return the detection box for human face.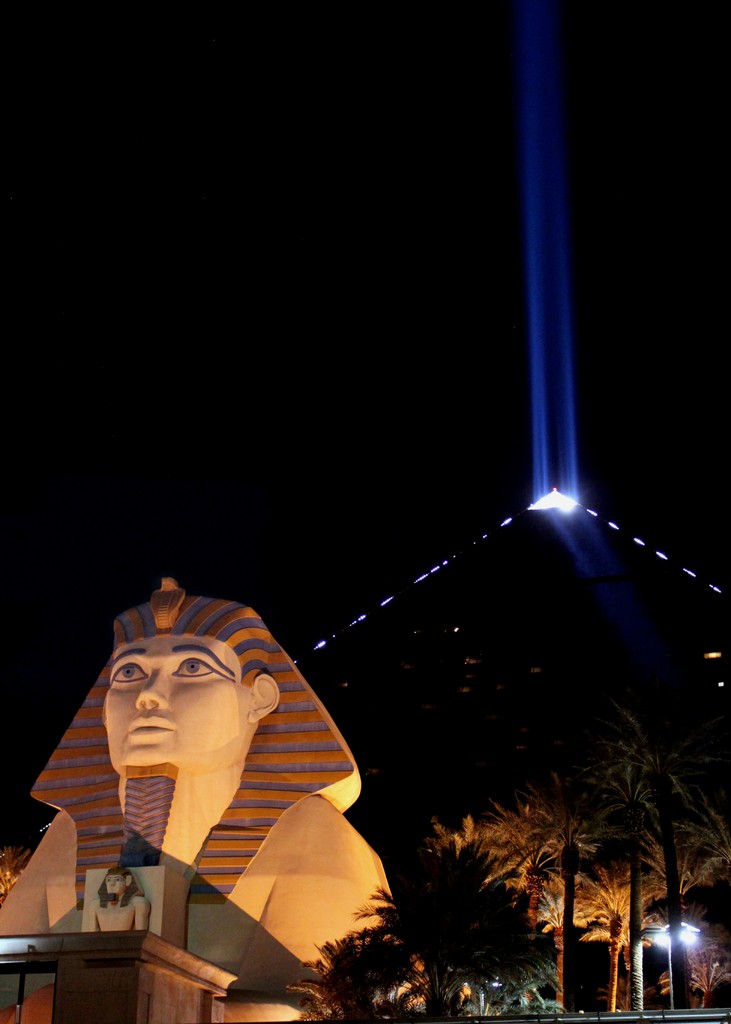
<region>106, 881, 127, 896</region>.
